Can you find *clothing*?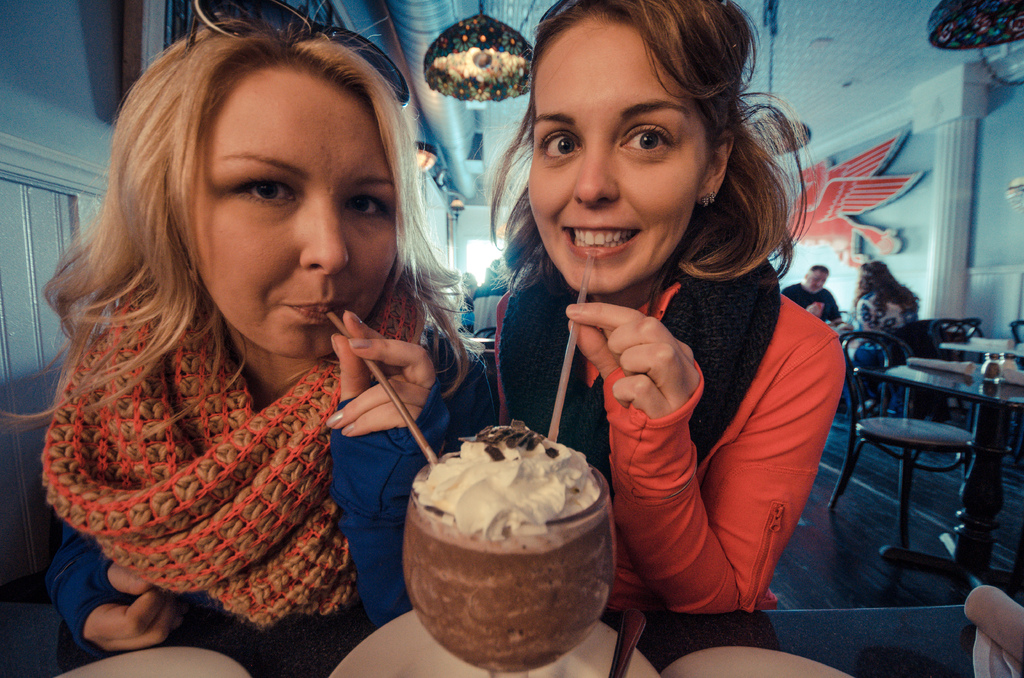
Yes, bounding box: 852:288:908:330.
